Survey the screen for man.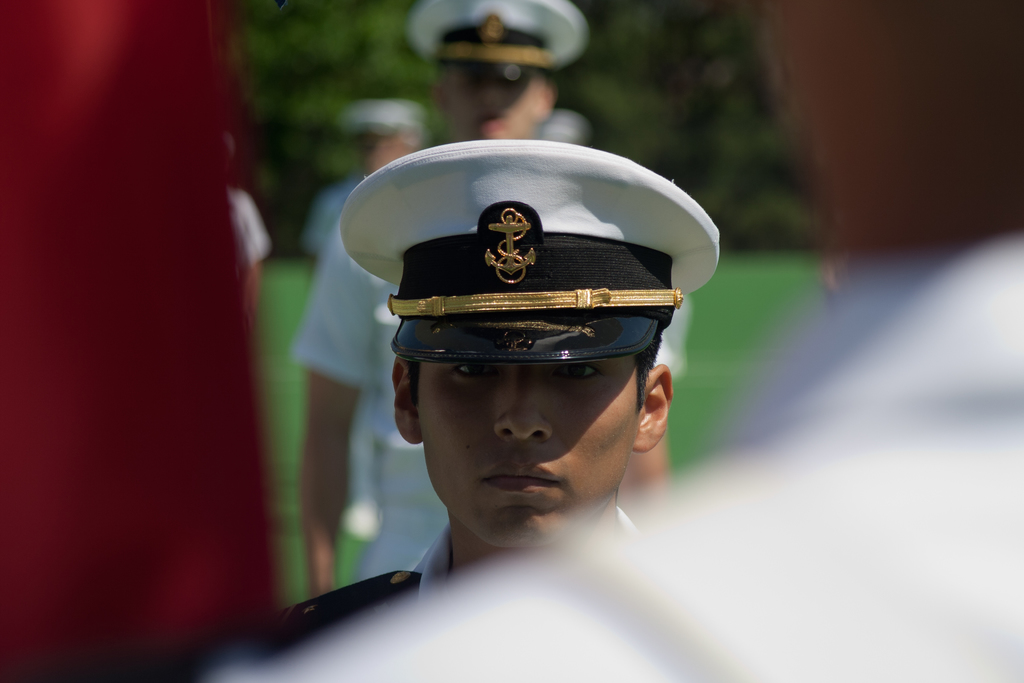
Survey found: pyautogui.locateOnScreen(220, 178, 262, 311).
